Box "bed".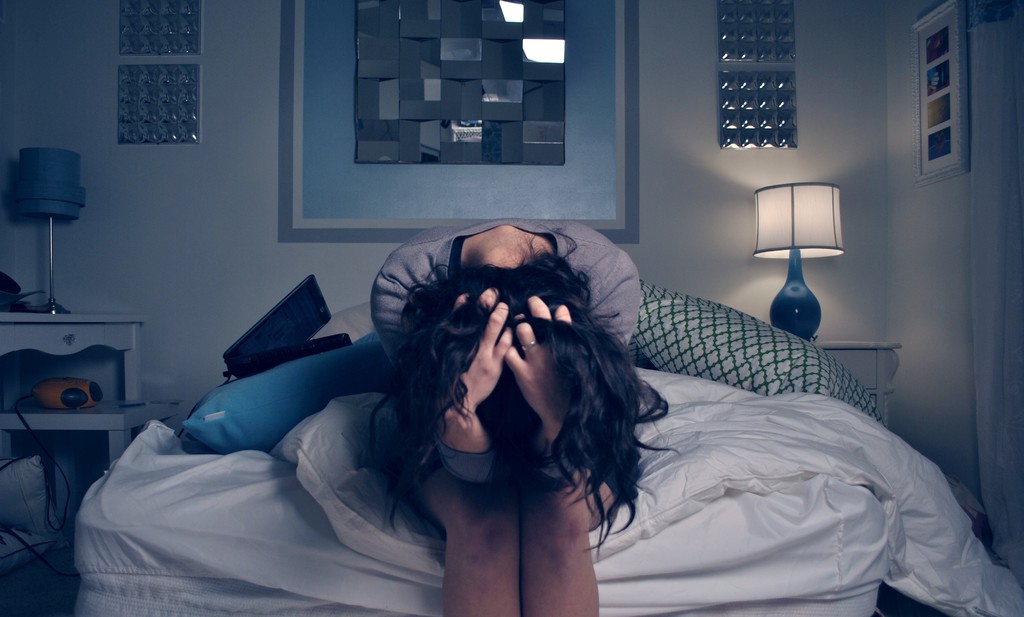
left=68, top=274, right=1023, bottom=616.
